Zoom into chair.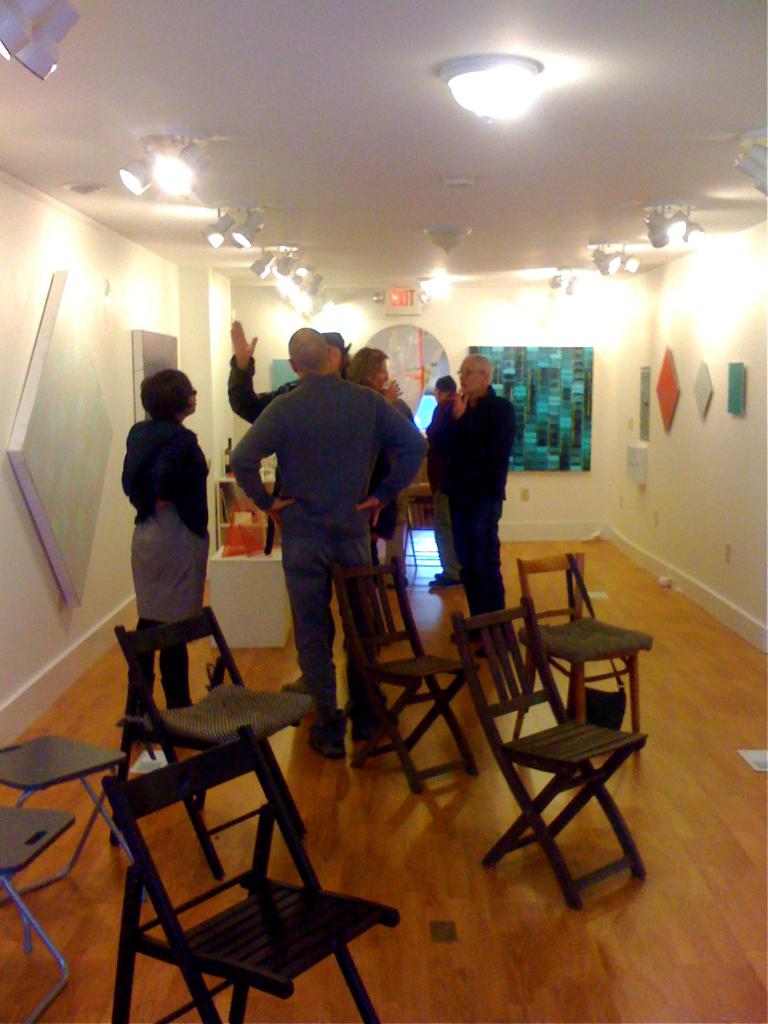
Zoom target: pyautogui.locateOnScreen(114, 596, 316, 871).
